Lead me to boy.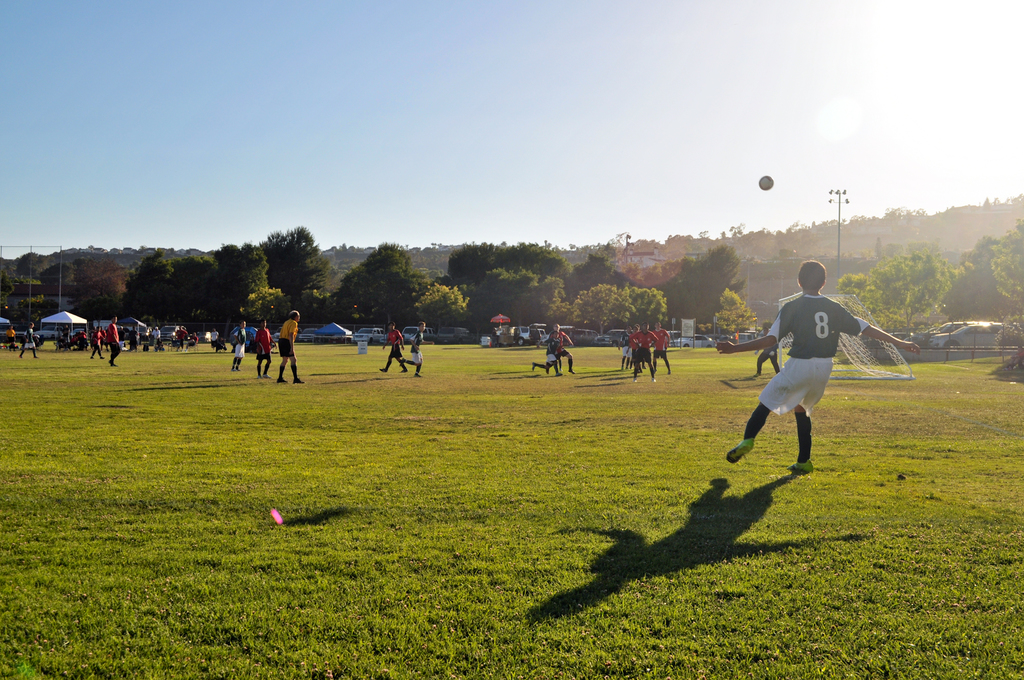
Lead to x1=708, y1=248, x2=931, y2=474.
